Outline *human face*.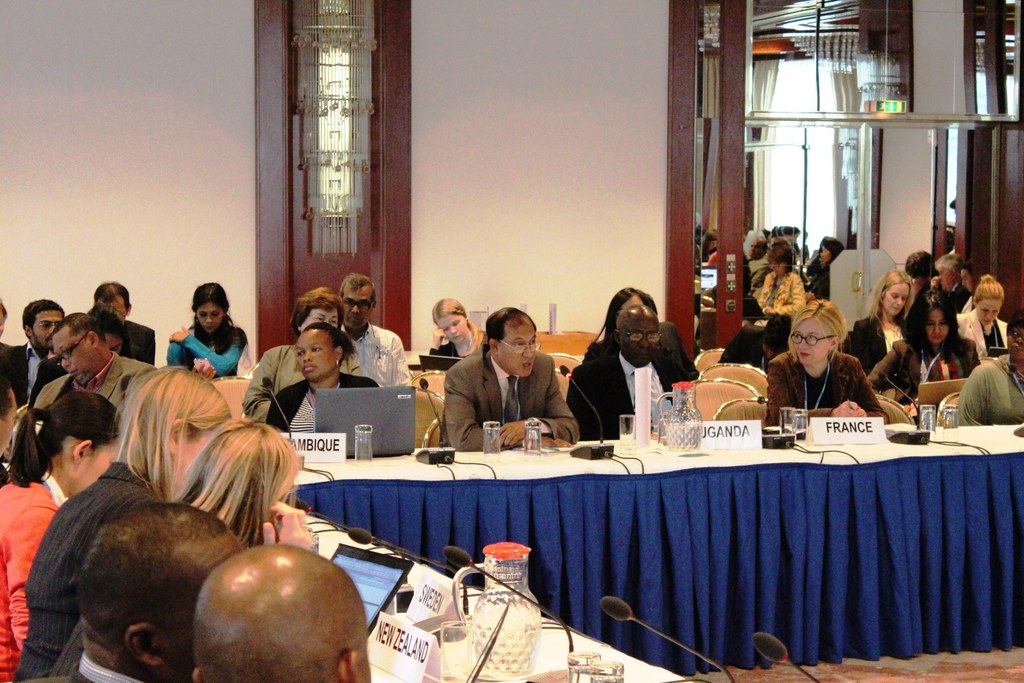
Outline: 157:546:245:679.
